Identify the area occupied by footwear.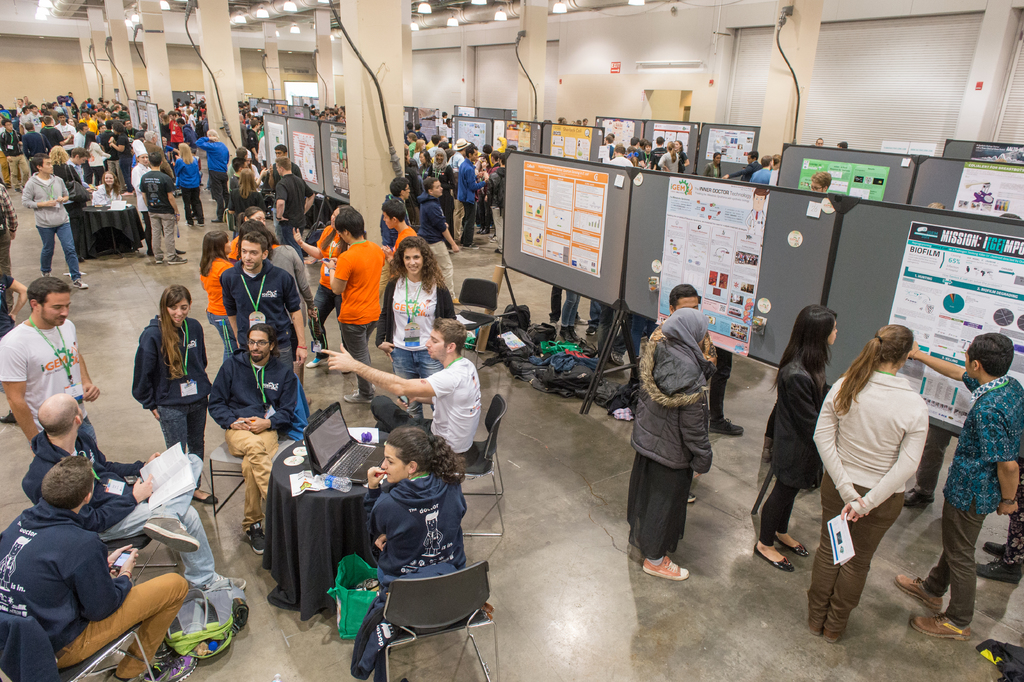
Area: {"left": 707, "top": 417, "right": 744, "bottom": 438}.
